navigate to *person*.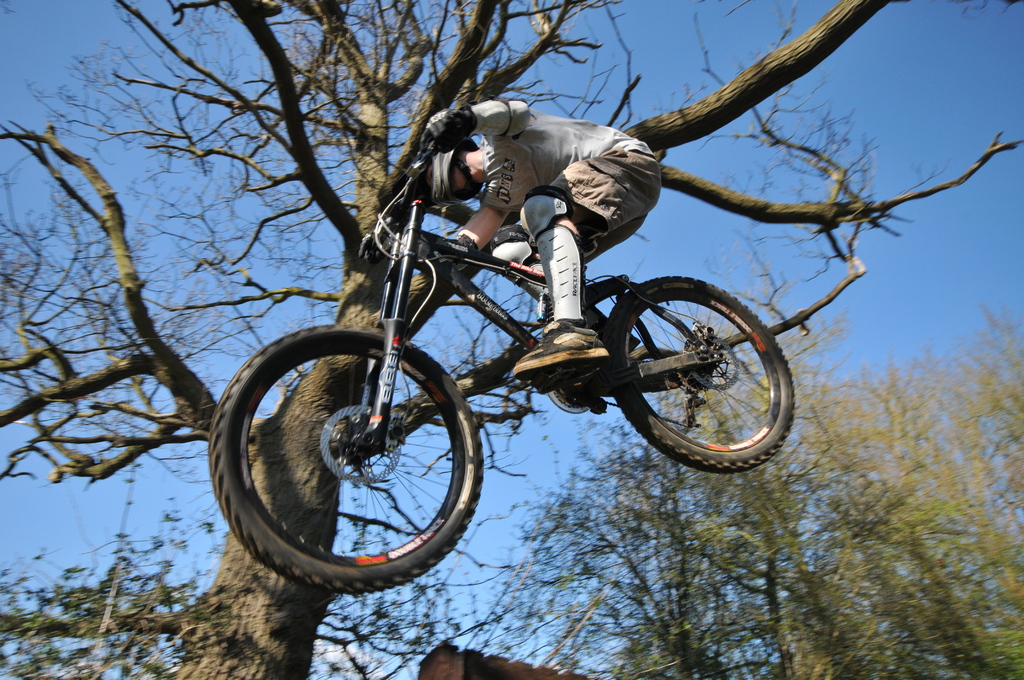
Navigation target: region(370, 93, 691, 336).
